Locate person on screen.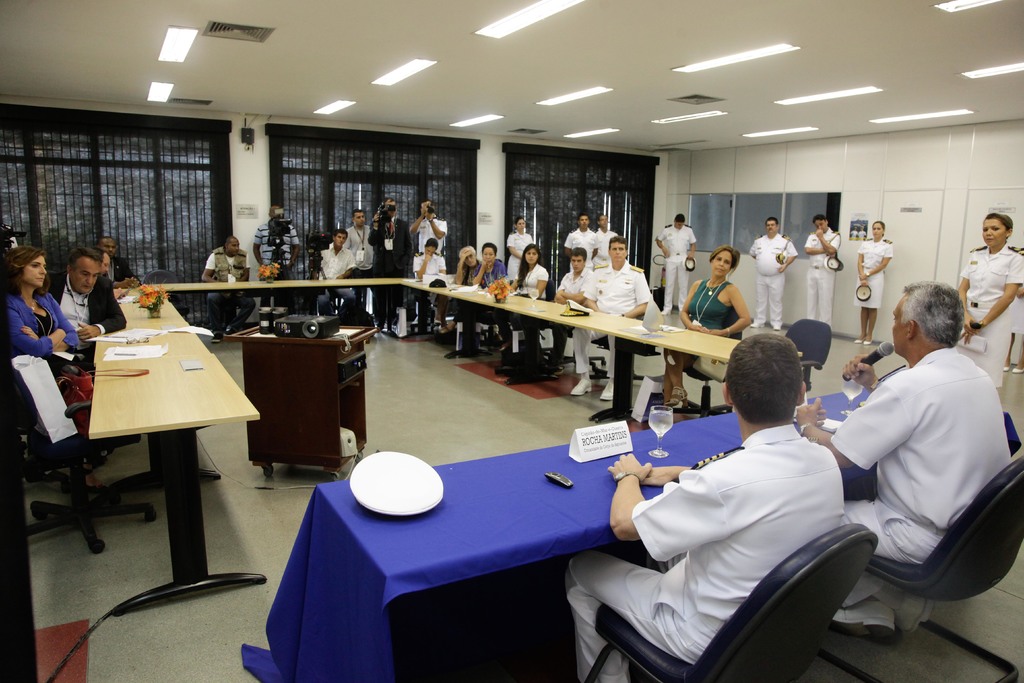
On screen at locate(0, 247, 79, 376).
